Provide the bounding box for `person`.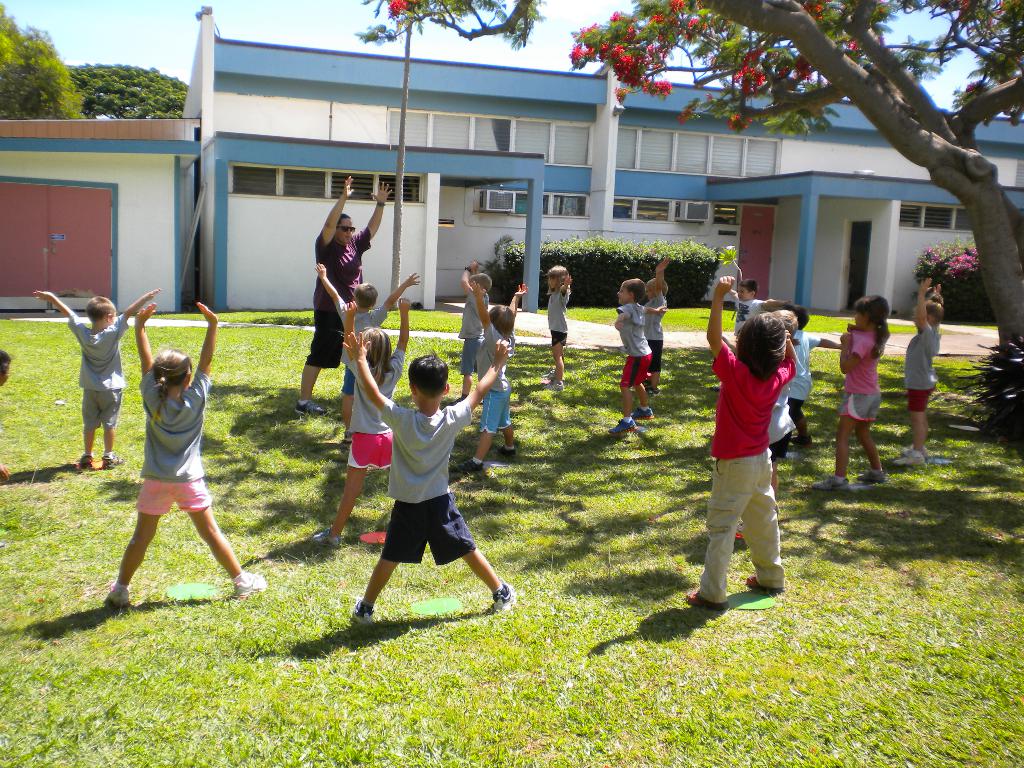
rect(35, 290, 157, 472).
